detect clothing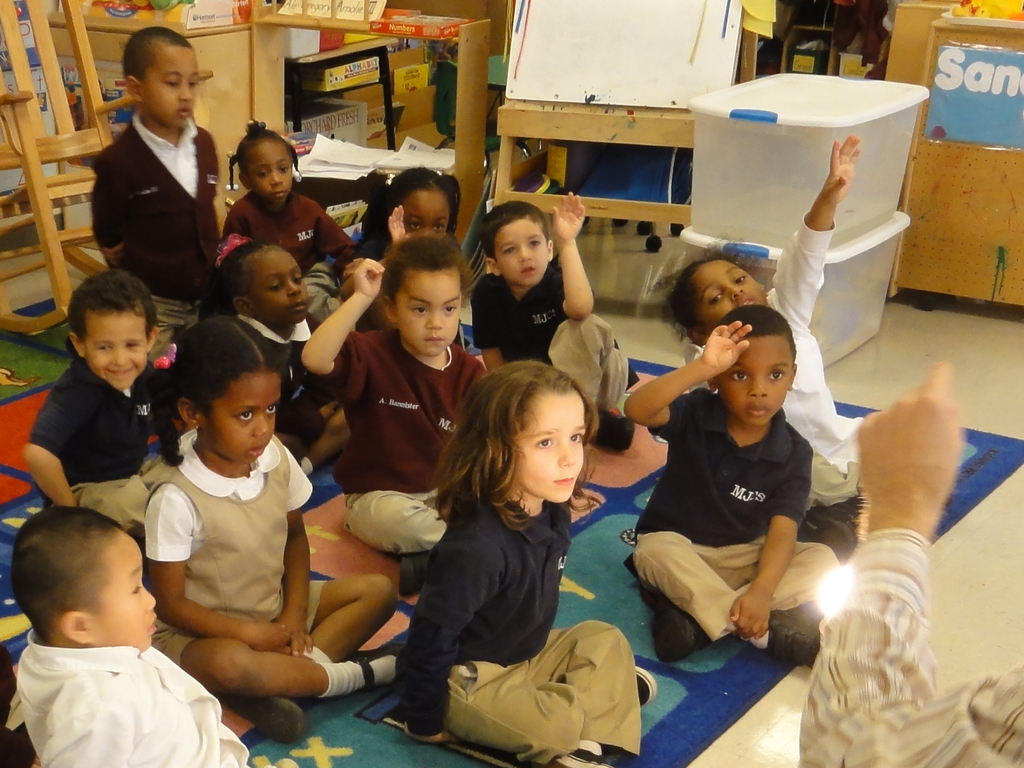
[303,317,503,491]
